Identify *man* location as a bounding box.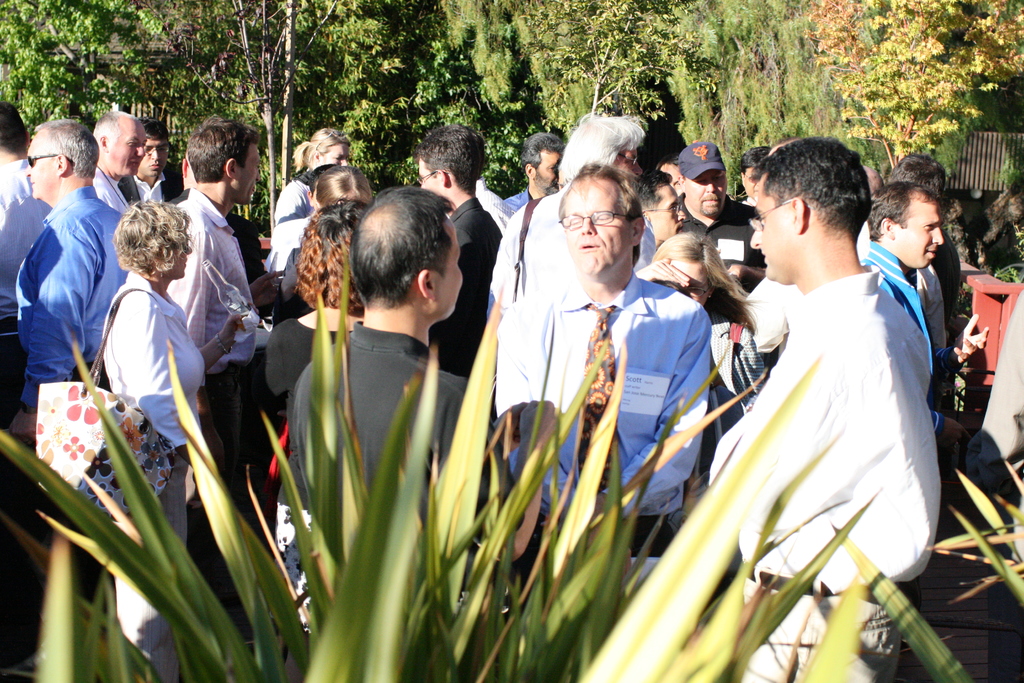
select_region(168, 112, 285, 600).
